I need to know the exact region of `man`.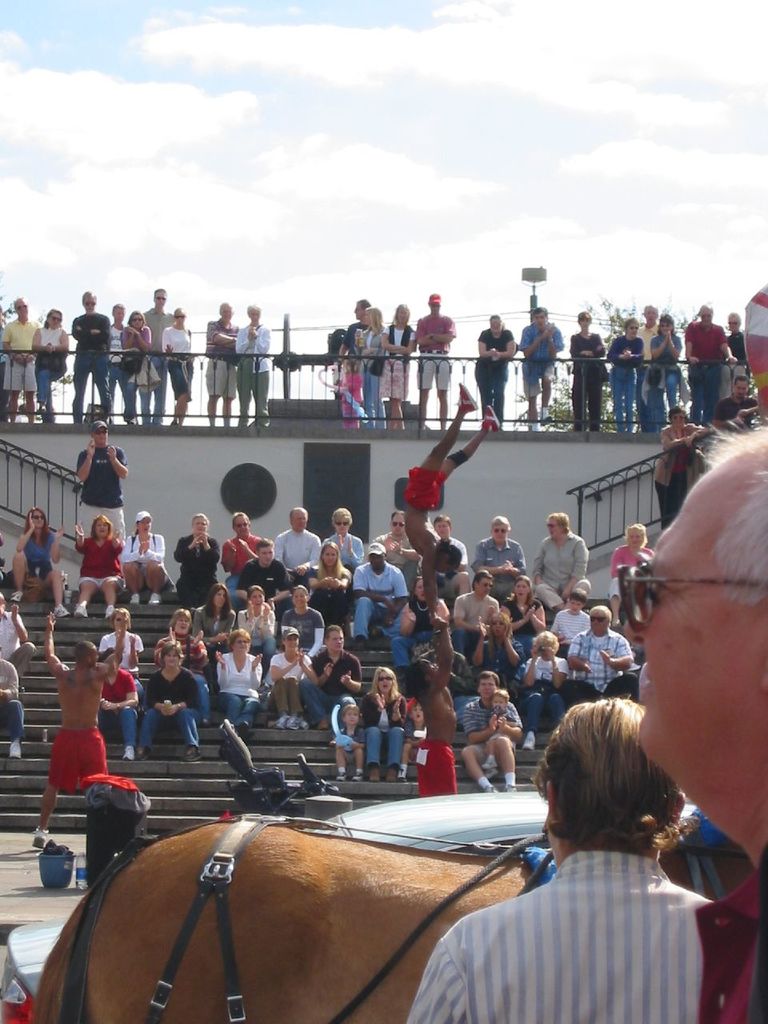
Region: (384, 572, 457, 665).
